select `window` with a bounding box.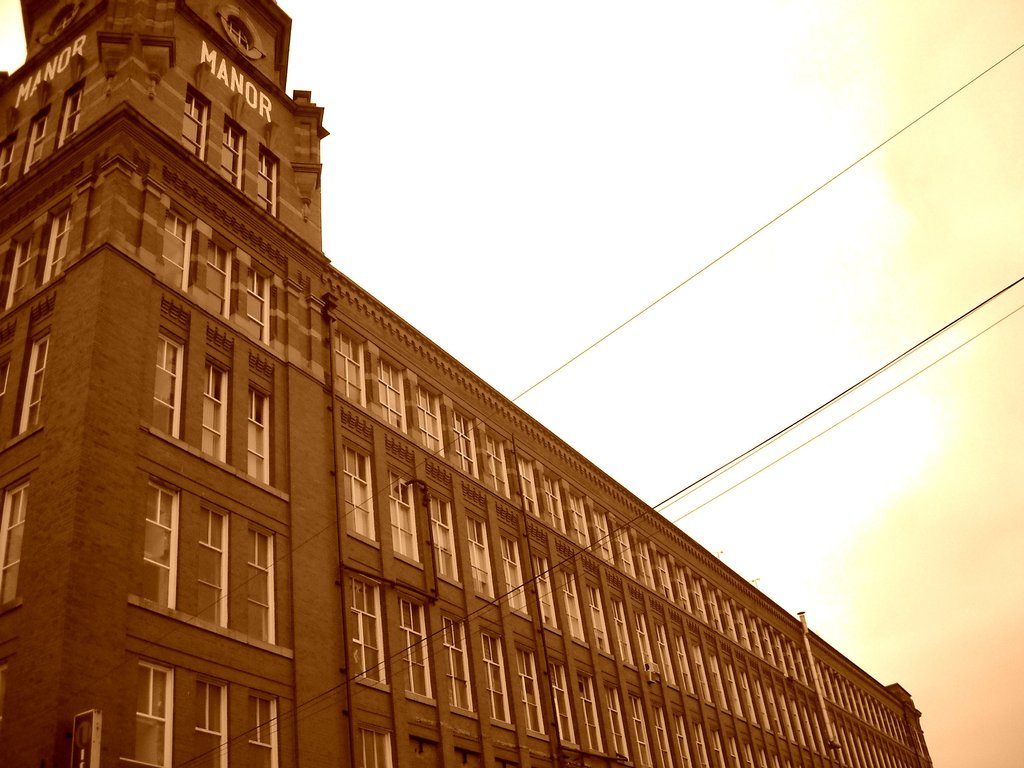
{"x1": 195, "y1": 682, "x2": 230, "y2": 766}.
